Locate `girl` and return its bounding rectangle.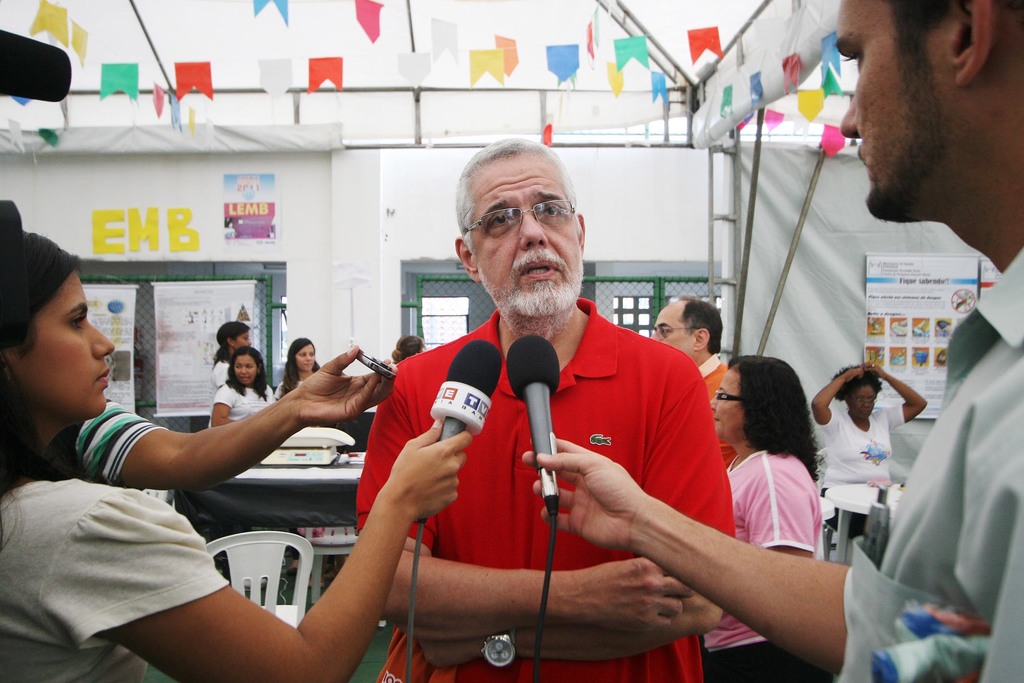
[x1=218, y1=352, x2=278, y2=427].
